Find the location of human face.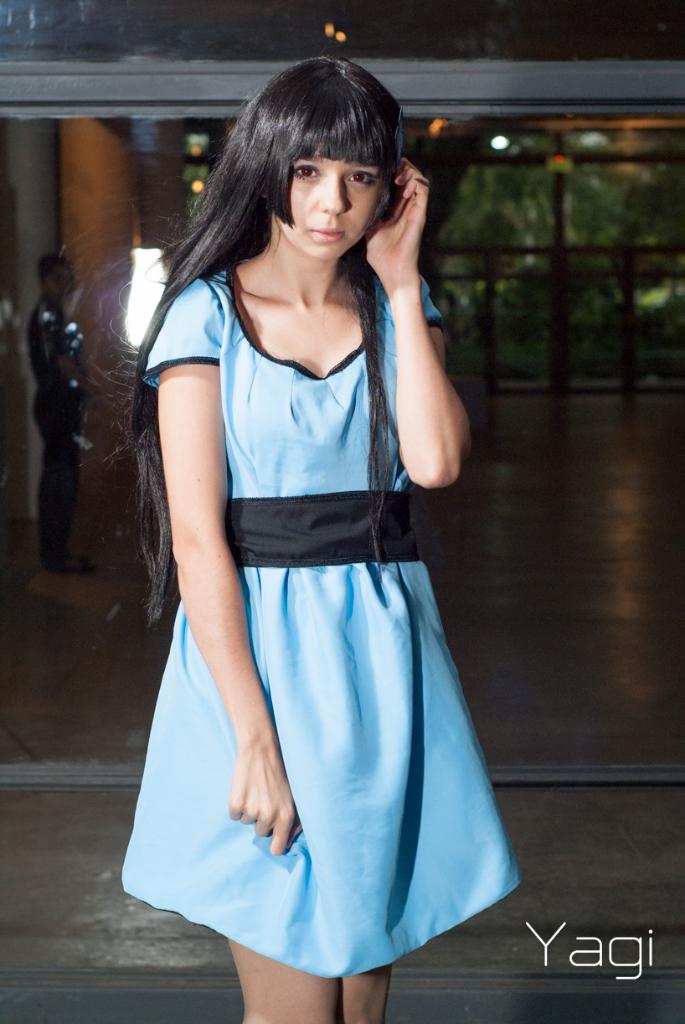
Location: [x1=267, y1=154, x2=384, y2=261].
